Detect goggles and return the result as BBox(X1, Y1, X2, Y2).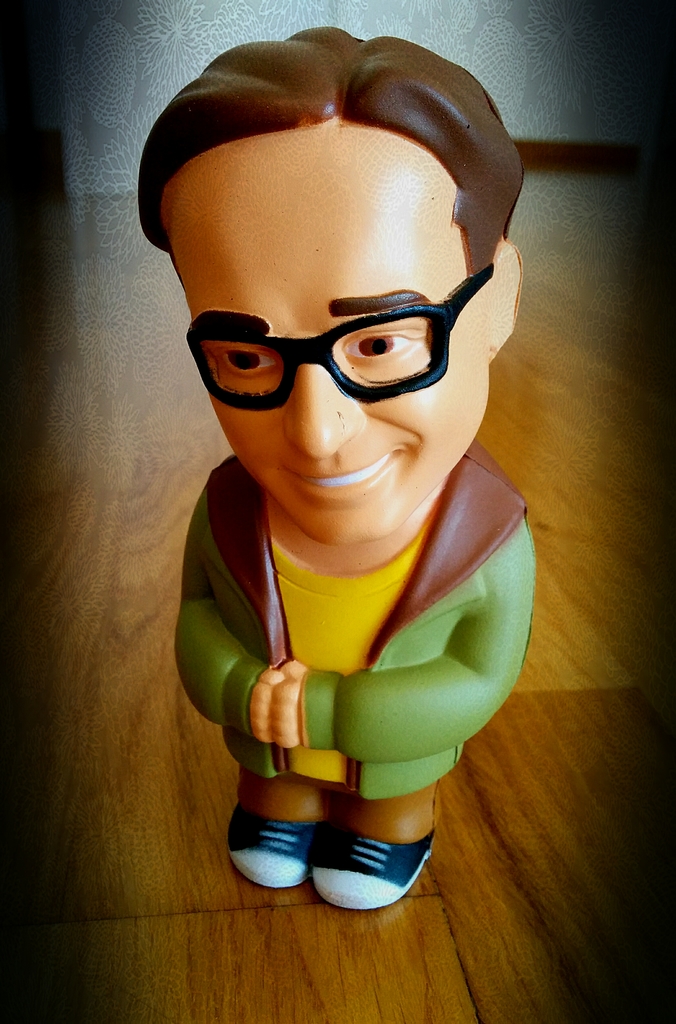
BBox(174, 284, 469, 420).
